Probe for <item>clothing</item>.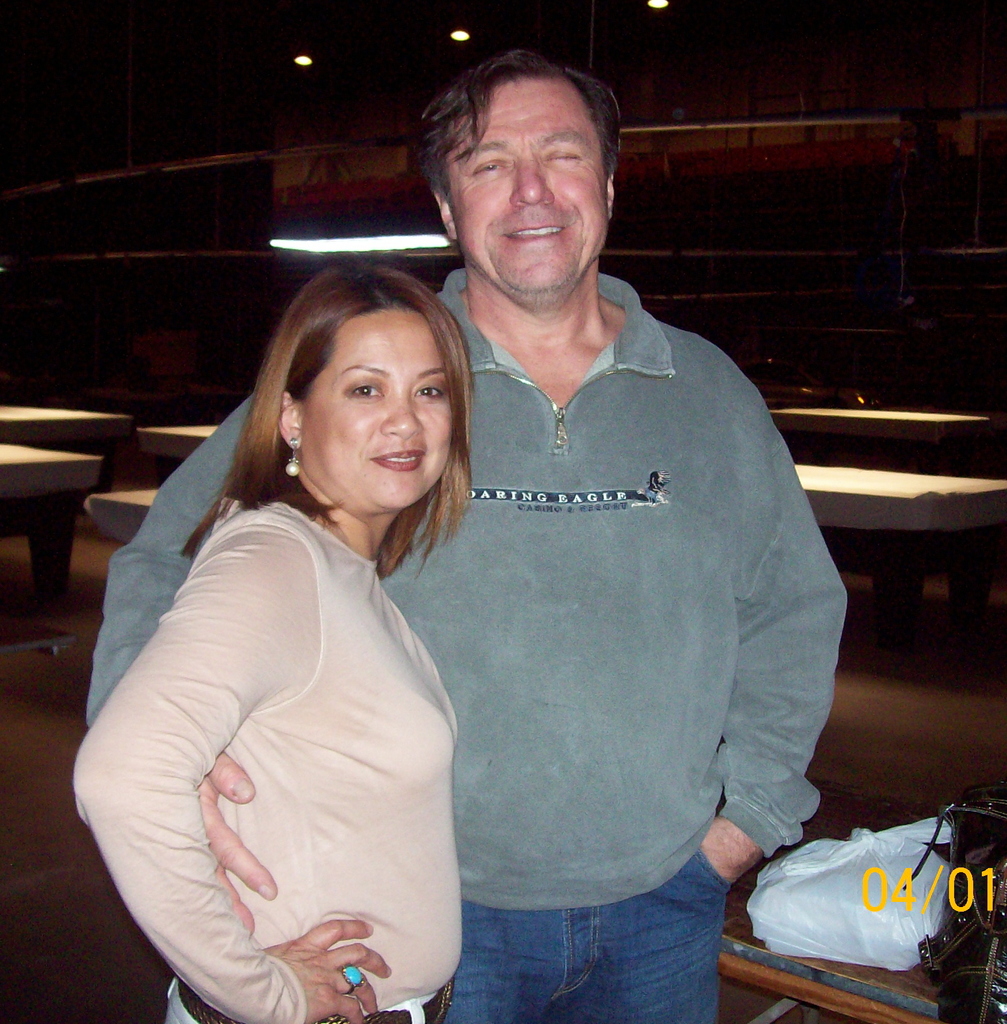
Probe result: <bbox>83, 266, 846, 1023</bbox>.
